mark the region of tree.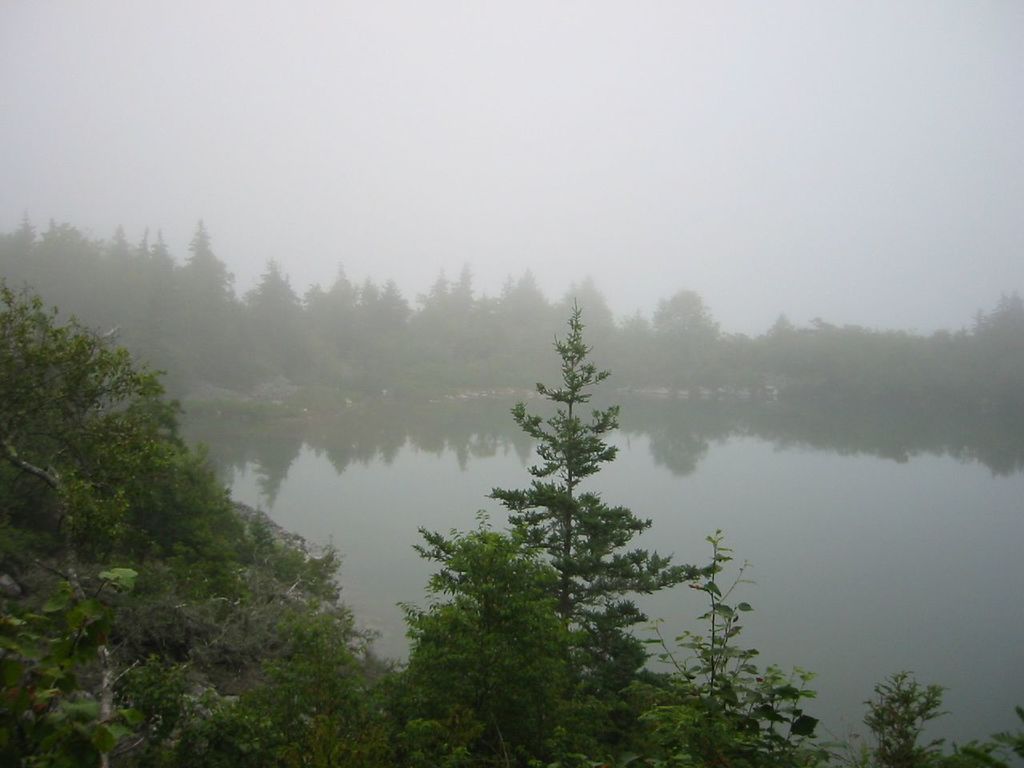
Region: bbox=[0, 270, 1023, 767].
